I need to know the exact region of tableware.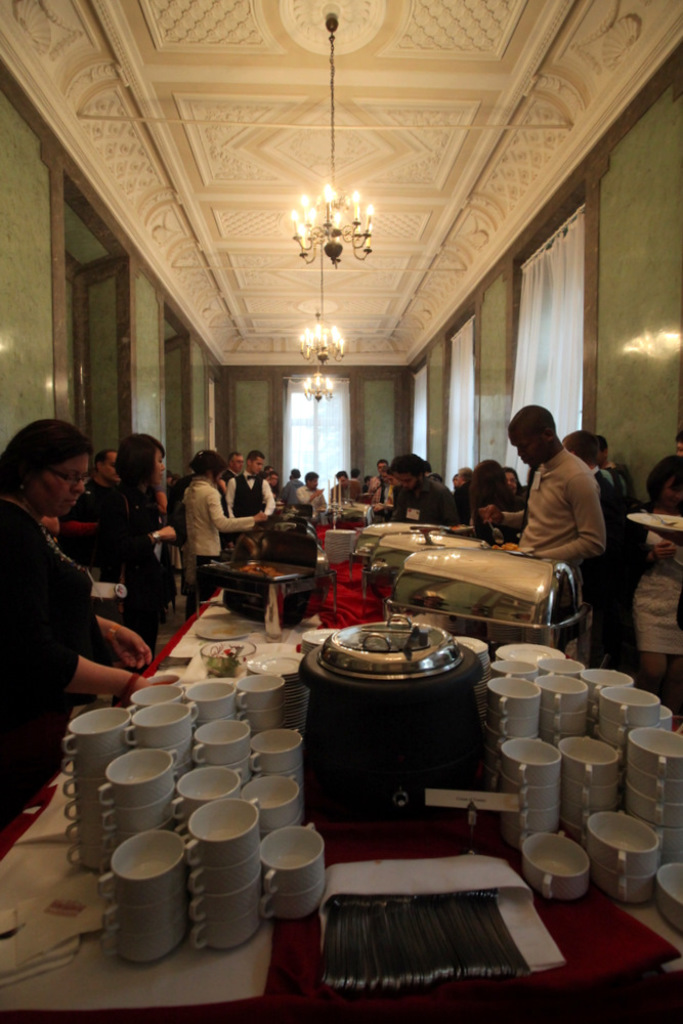
Region: bbox=[658, 705, 675, 732].
